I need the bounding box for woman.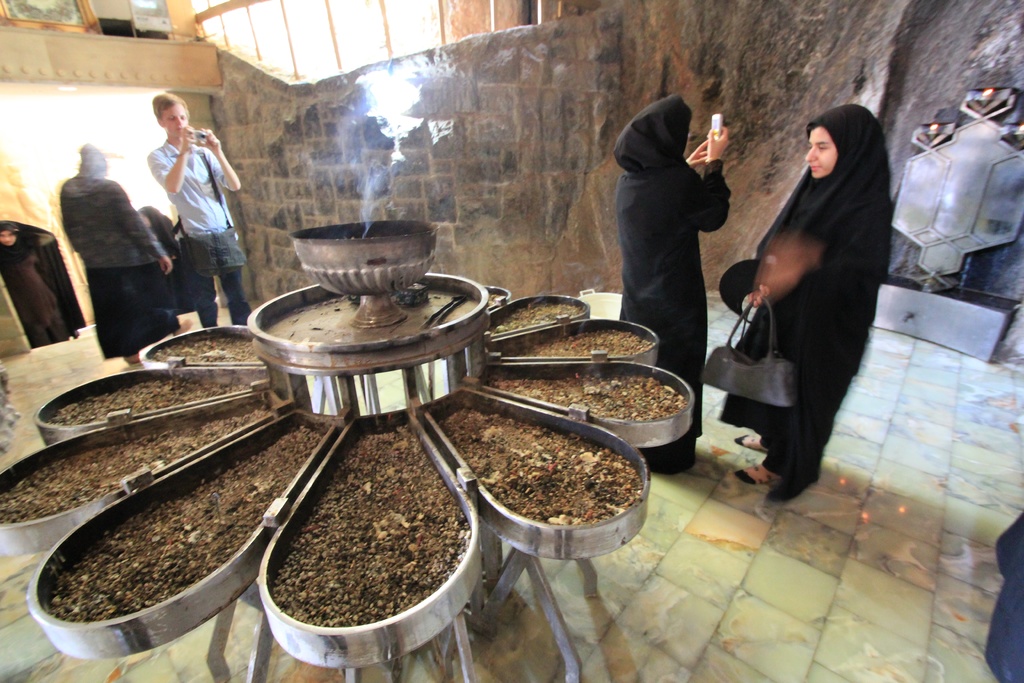
Here it is: <region>0, 219, 84, 346</region>.
